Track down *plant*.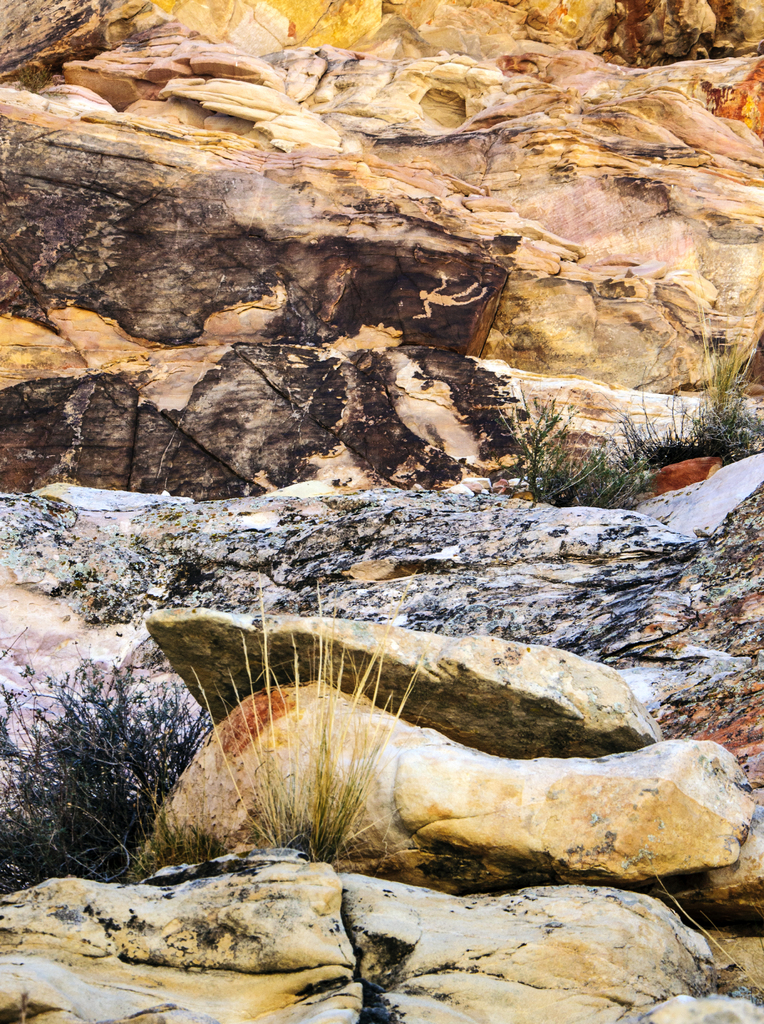
Tracked to region(512, 379, 651, 515).
